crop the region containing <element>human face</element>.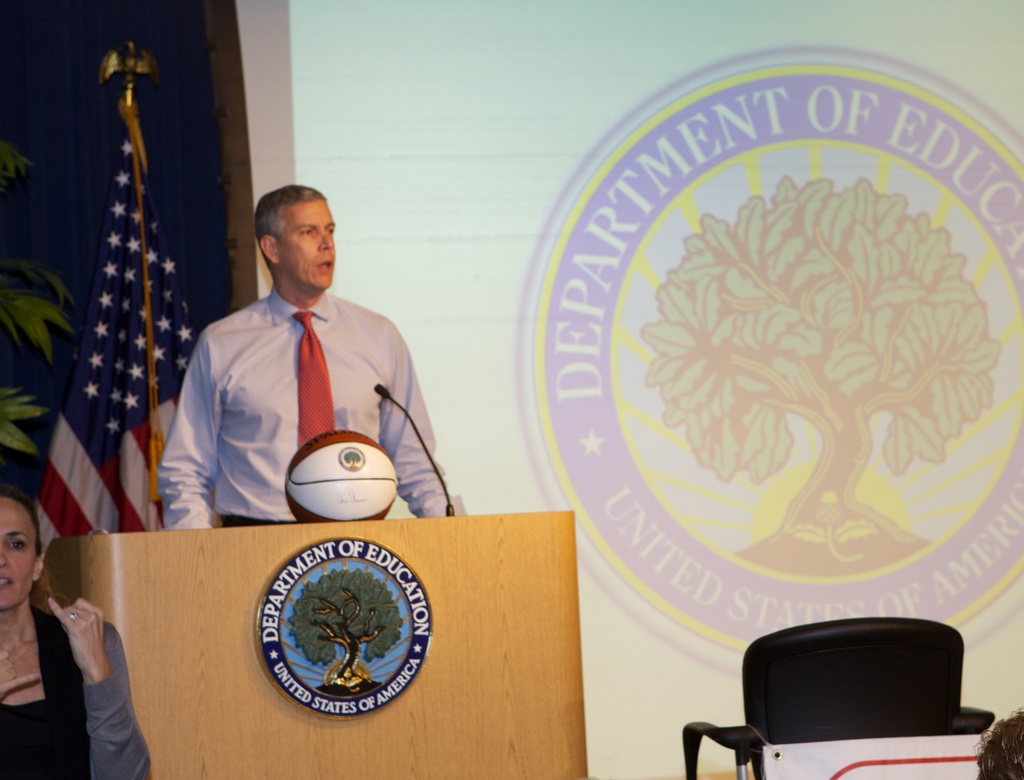
Crop region: bbox=(0, 496, 36, 609).
